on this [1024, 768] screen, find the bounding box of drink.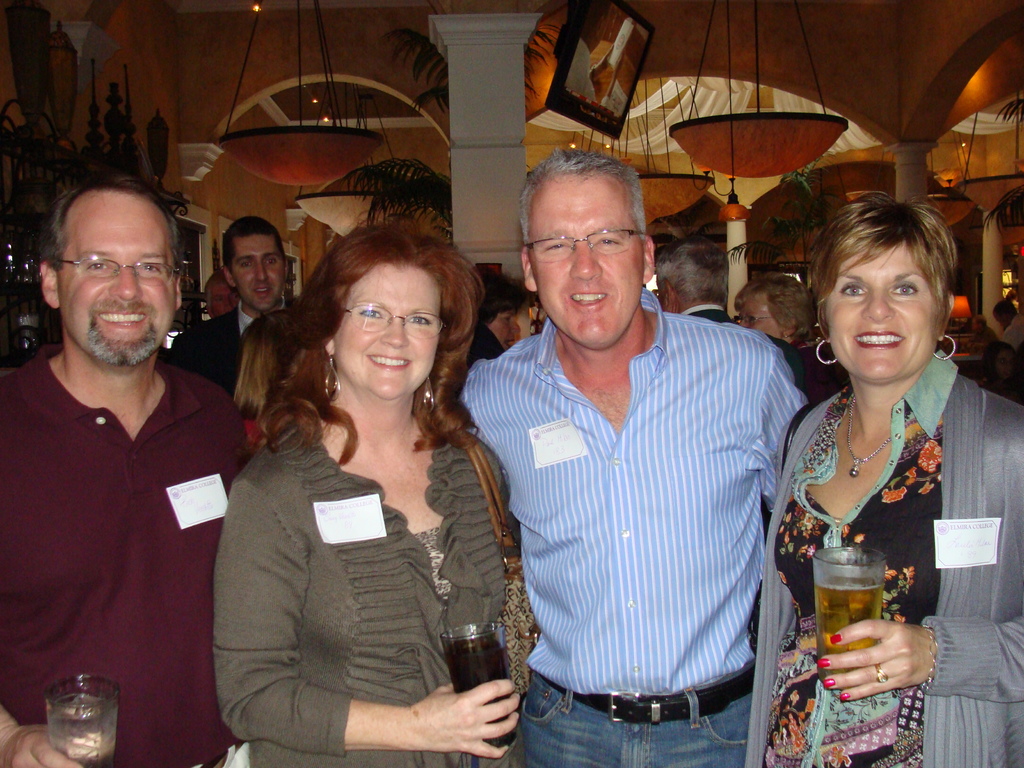
Bounding box: BBox(49, 692, 116, 767).
